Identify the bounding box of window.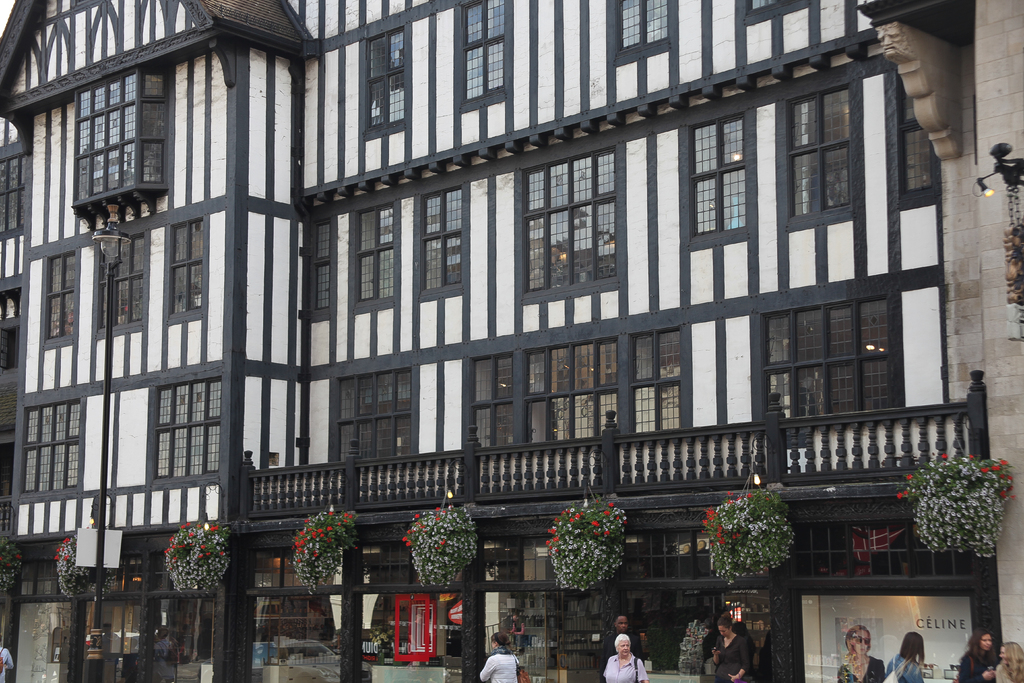
left=67, top=56, right=179, bottom=209.
